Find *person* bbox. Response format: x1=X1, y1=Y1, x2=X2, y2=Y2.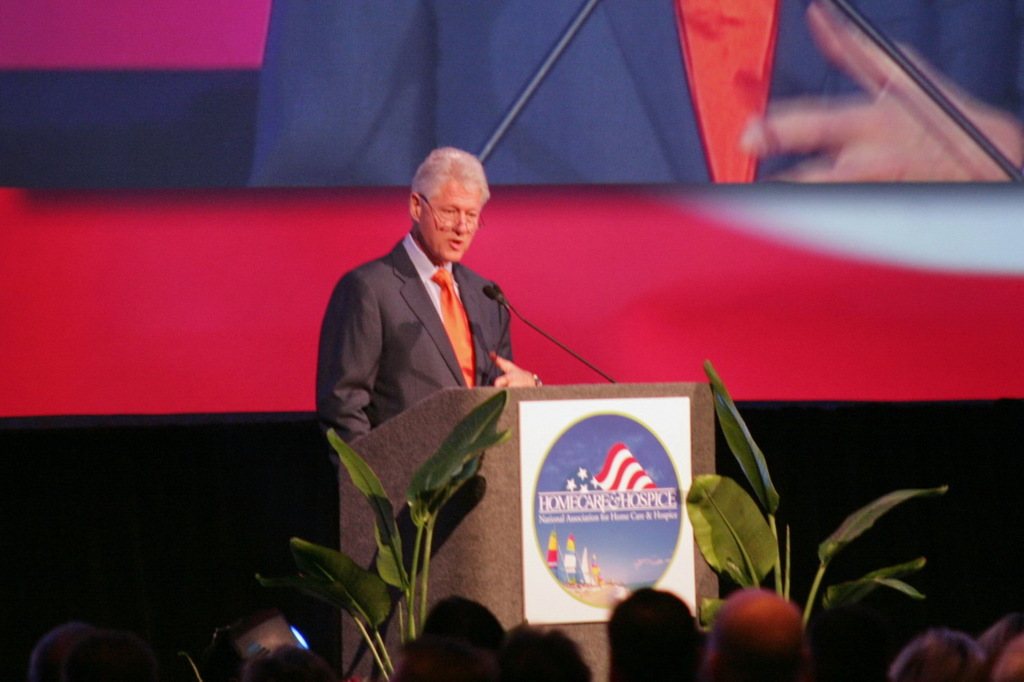
x1=314, y1=143, x2=546, y2=477.
